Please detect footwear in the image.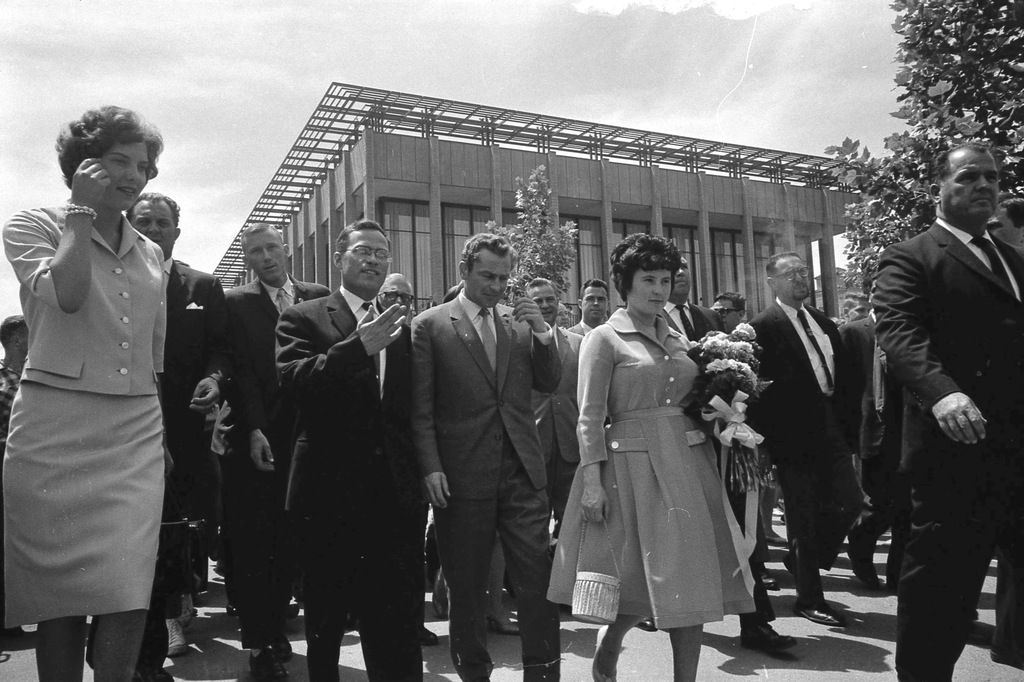
{"x1": 177, "y1": 595, "x2": 191, "y2": 626}.
